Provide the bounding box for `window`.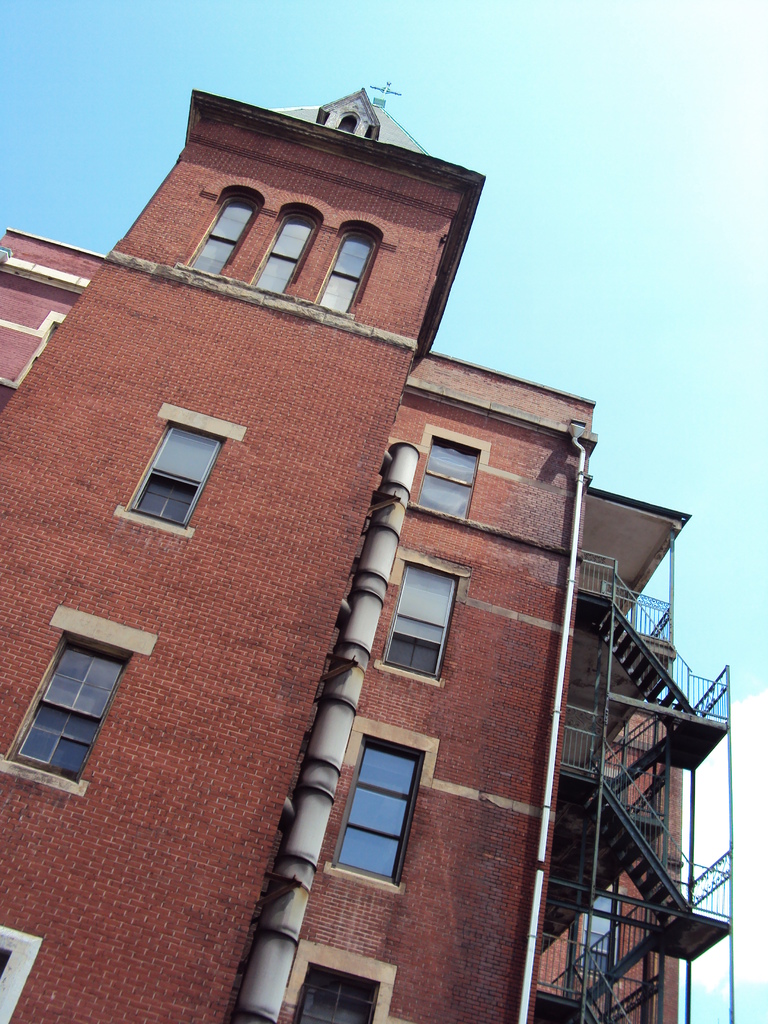
{"left": 417, "top": 440, "right": 478, "bottom": 522}.
